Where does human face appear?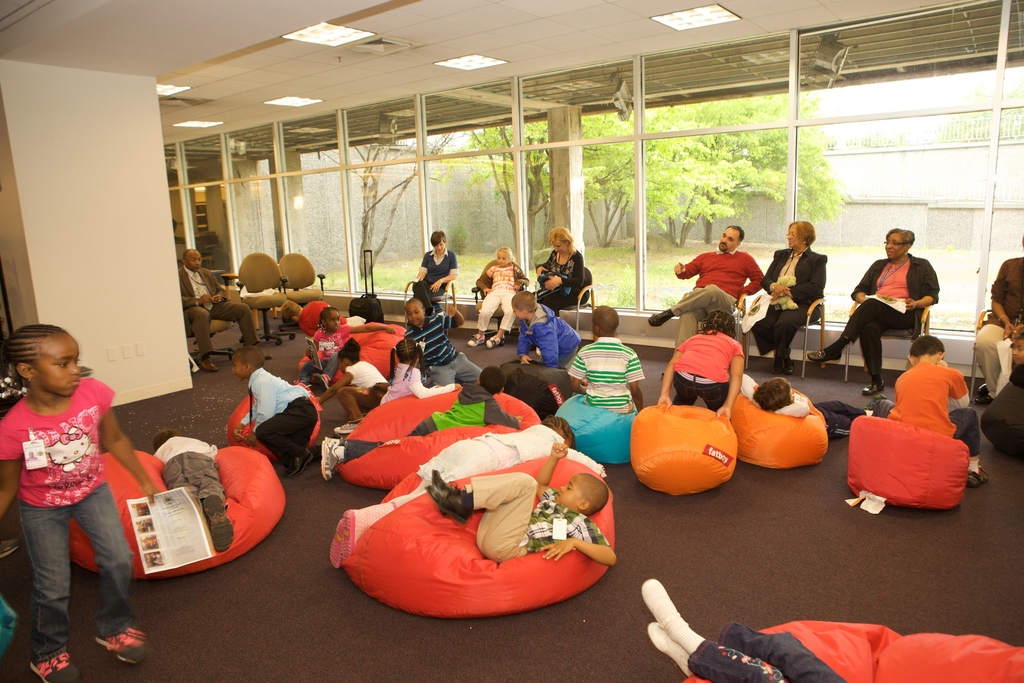
Appears at [x1=786, y1=225, x2=798, y2=248].
